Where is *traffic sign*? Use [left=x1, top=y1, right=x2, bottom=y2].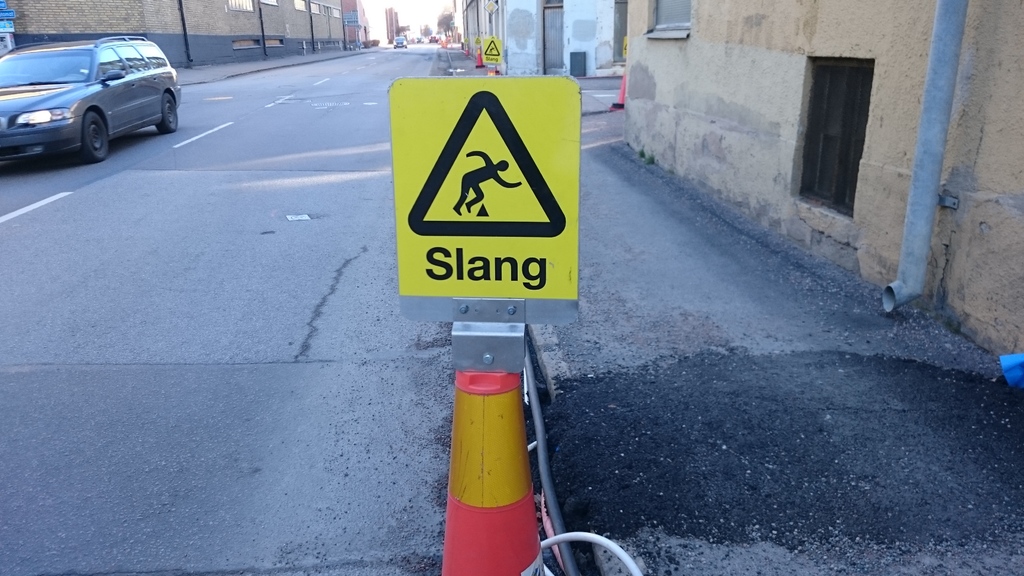
[left=477, top=32, right=509, bottom=63].
